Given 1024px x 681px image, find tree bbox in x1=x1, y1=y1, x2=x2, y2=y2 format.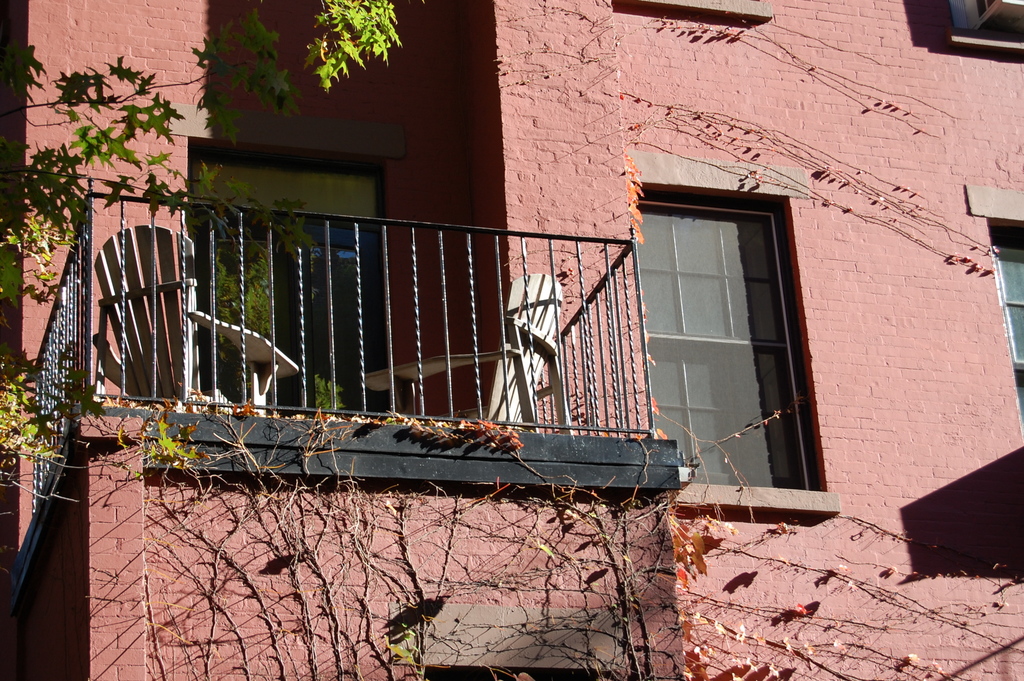
x1=0, y1=0, x2=399, y2=447.
